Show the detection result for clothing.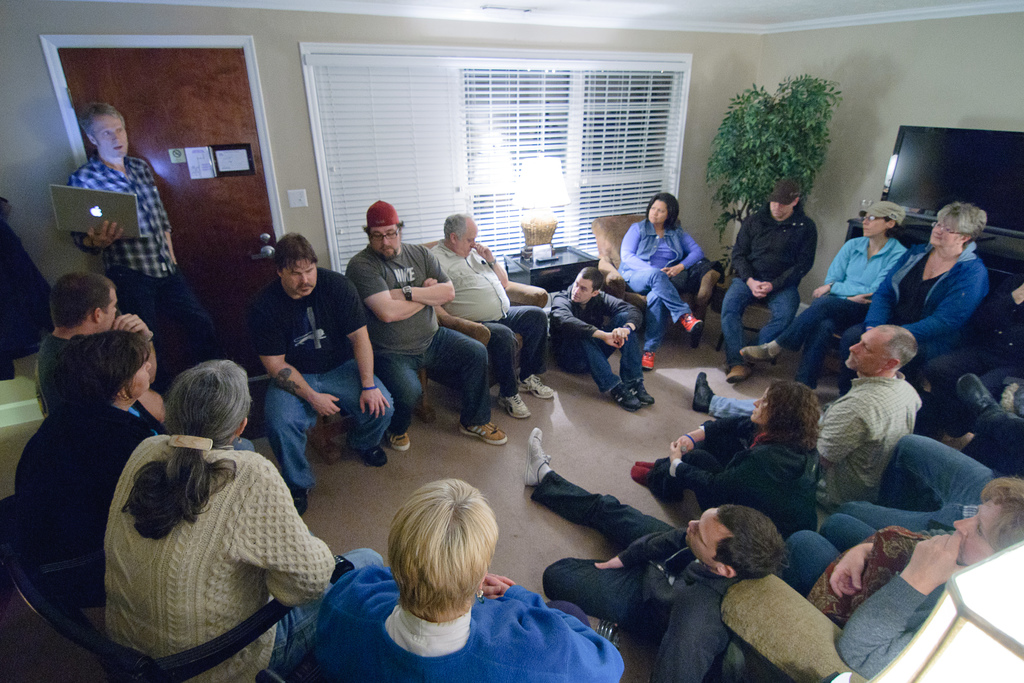
box=[61, 152, 220, 352].
